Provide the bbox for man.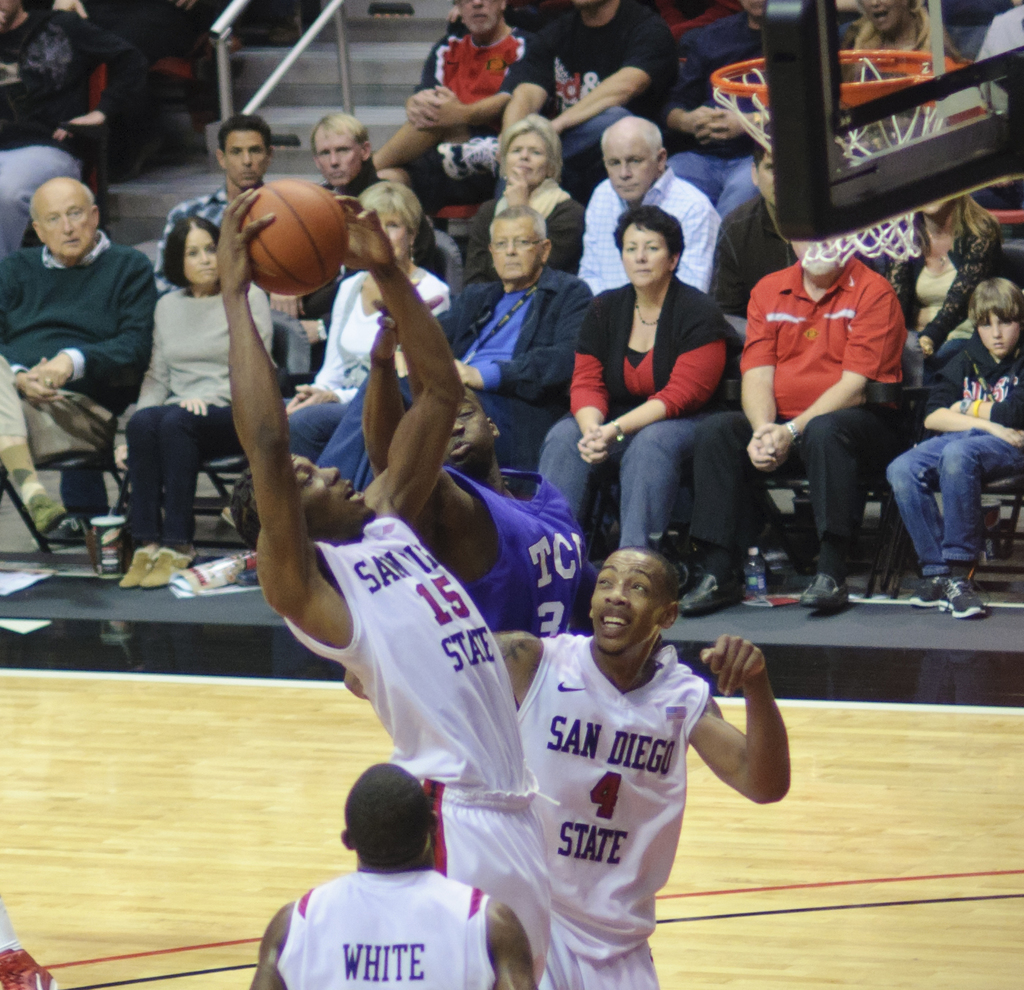
(364, 0, 534, 192).
